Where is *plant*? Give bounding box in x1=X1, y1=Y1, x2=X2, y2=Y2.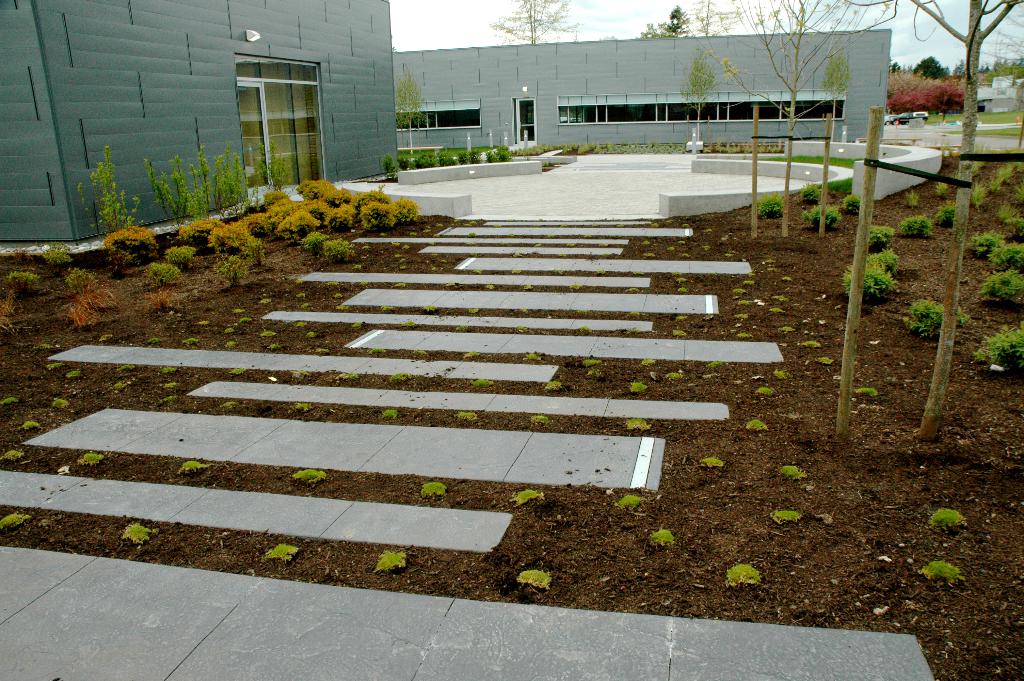
x1=321, y1=241, x2=353, y2=262.
